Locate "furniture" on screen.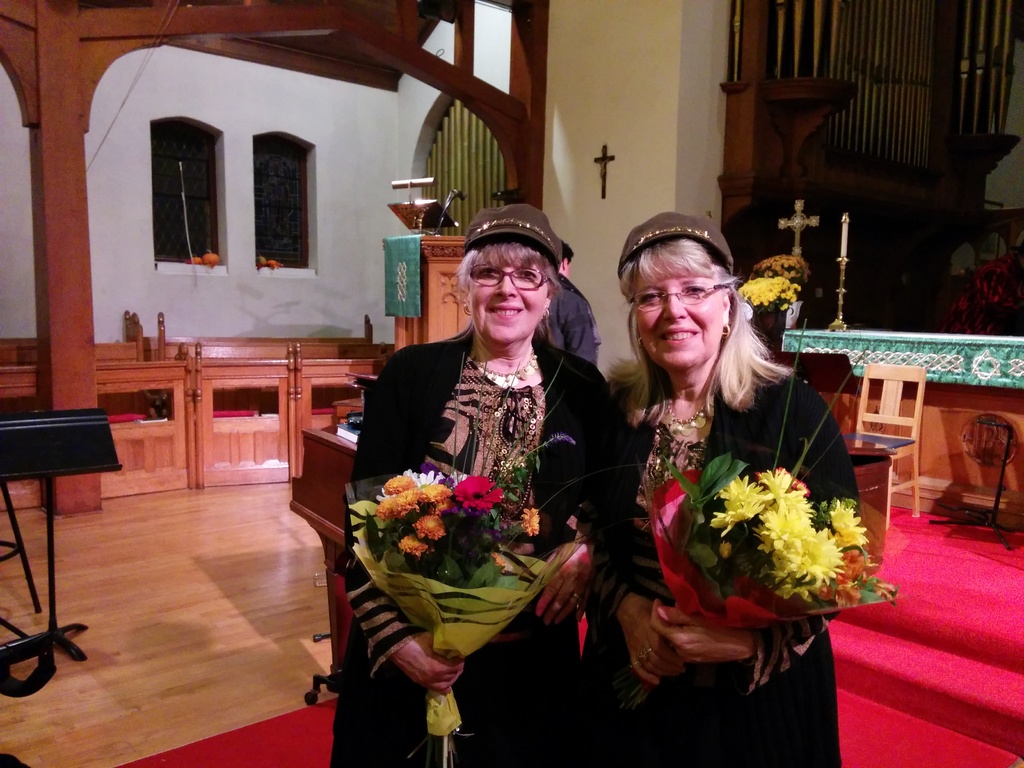
On screen at <region>840, 360, 927, 529</region>.
